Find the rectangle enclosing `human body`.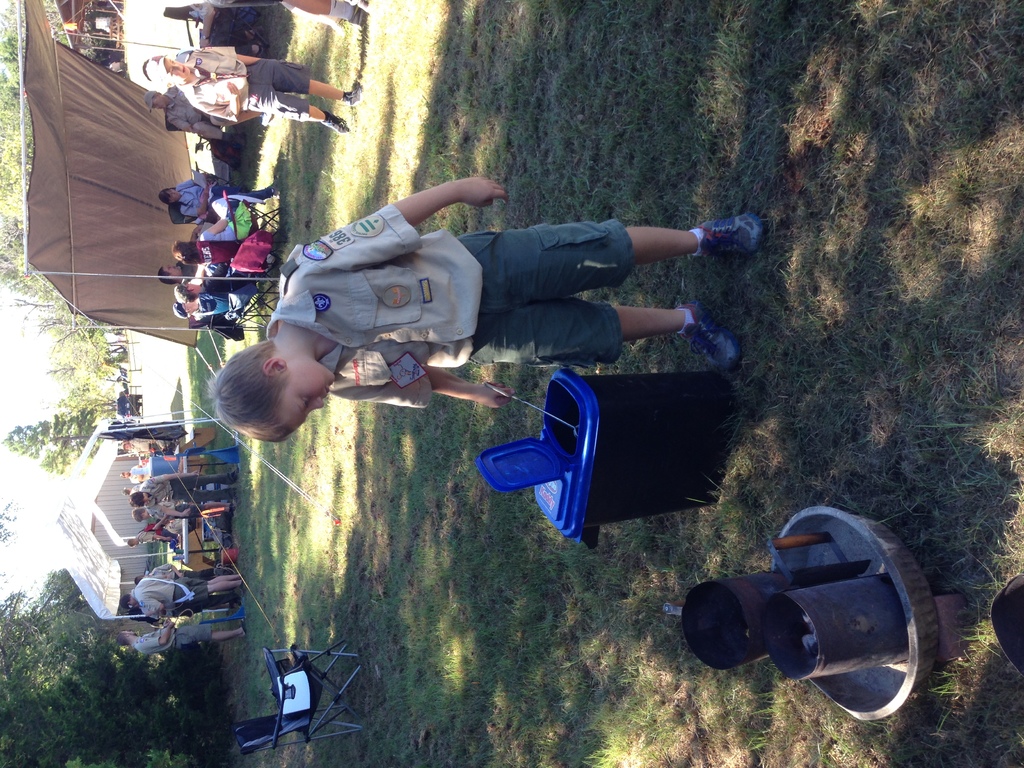
BBox(177, 188, 247, 260).
